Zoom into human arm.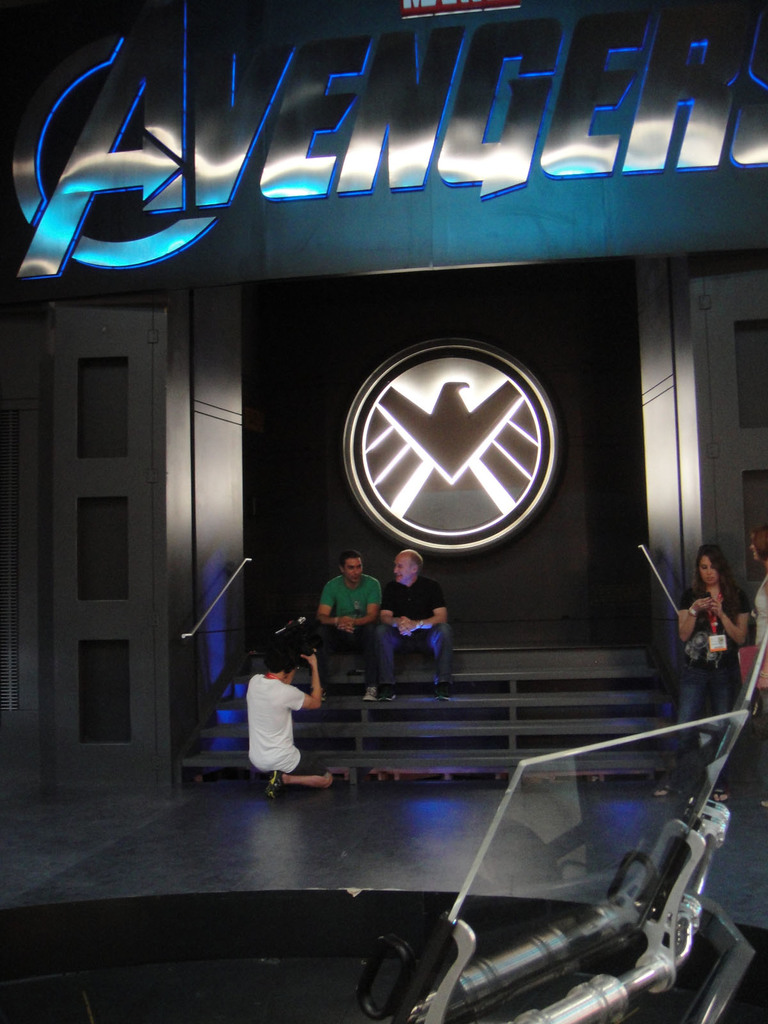
Zoom target: [left=398, top=586, right=452, bottom=634].
